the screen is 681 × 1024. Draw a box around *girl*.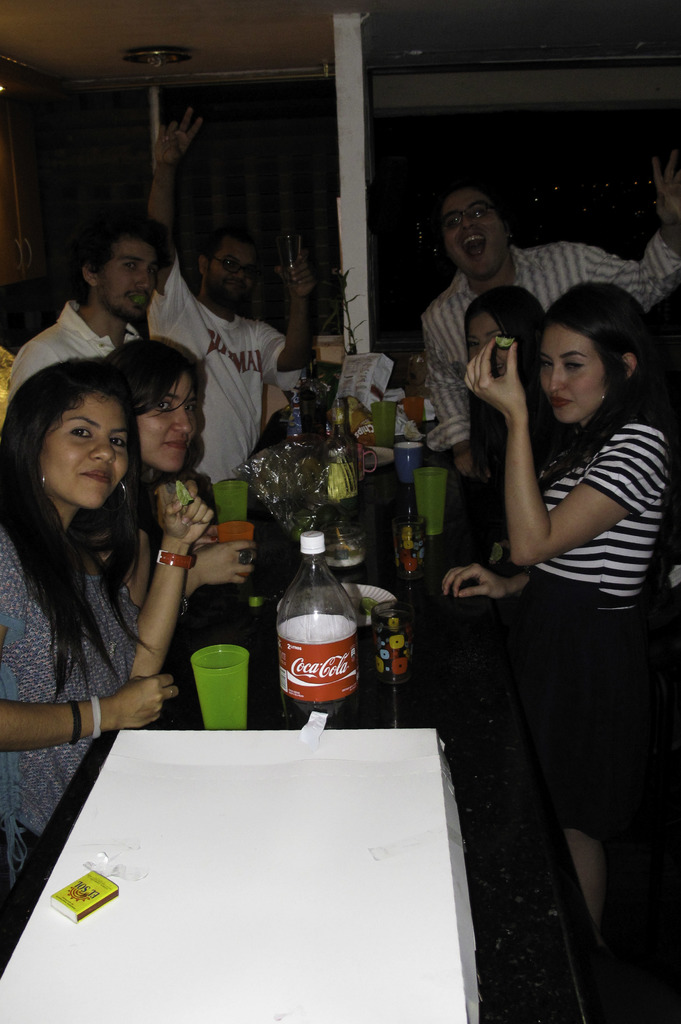
{"x1": 0, "y1": 354, "x2": 217, "y2": 872}.
